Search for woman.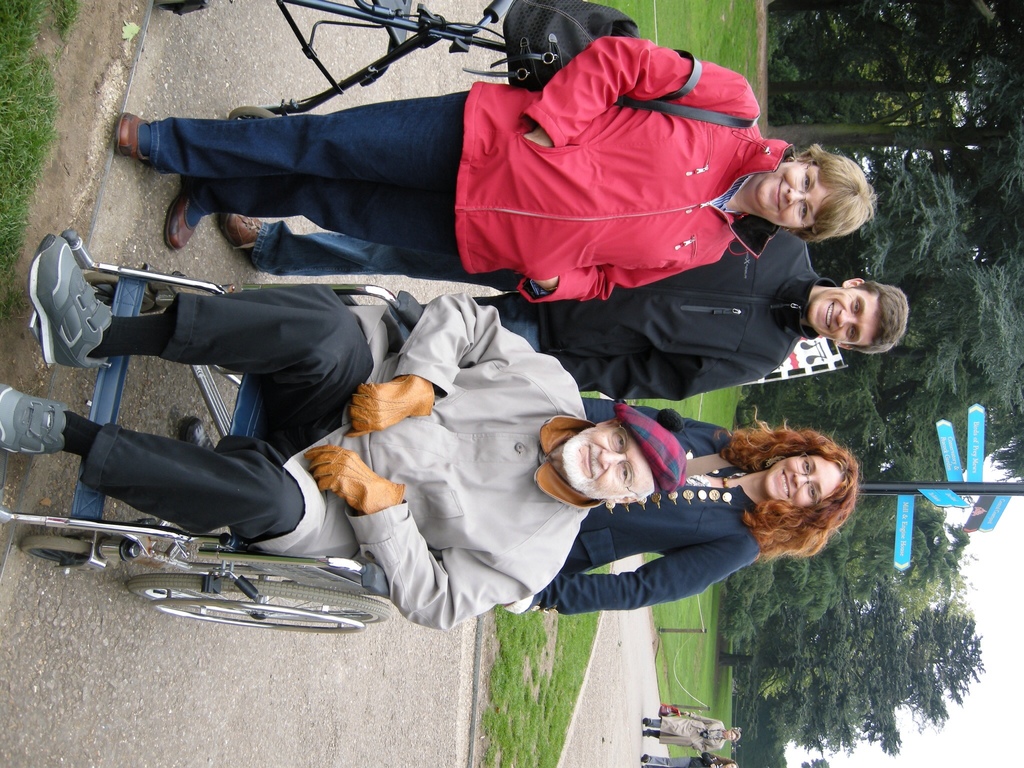
Found at bbox=[112, 31, 871, 304].
